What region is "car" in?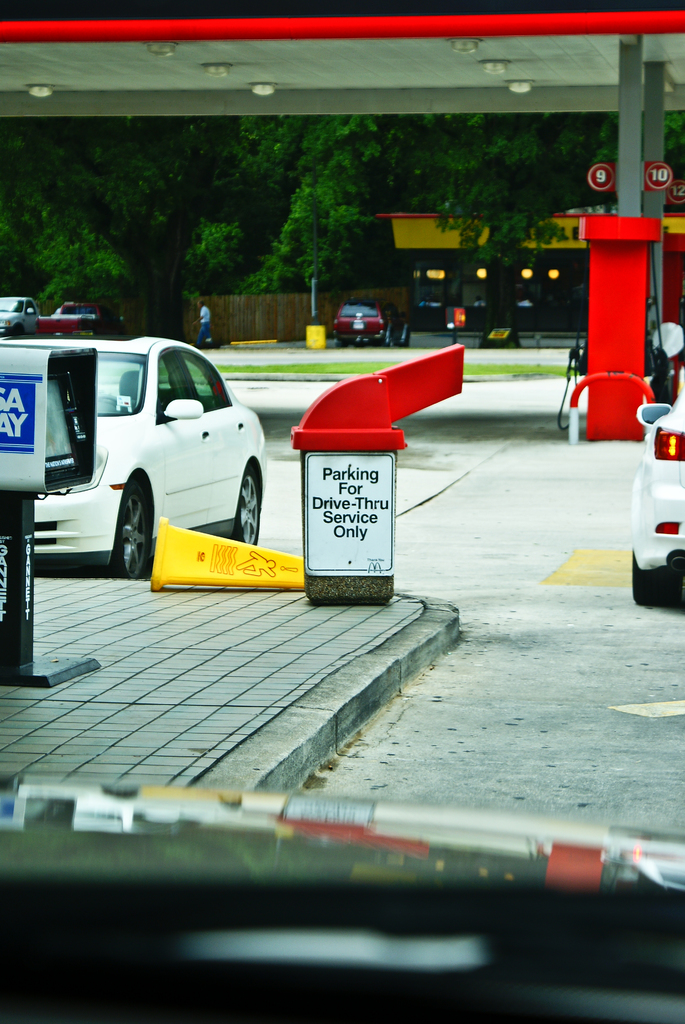
<box>0,326,270,573</box>.
